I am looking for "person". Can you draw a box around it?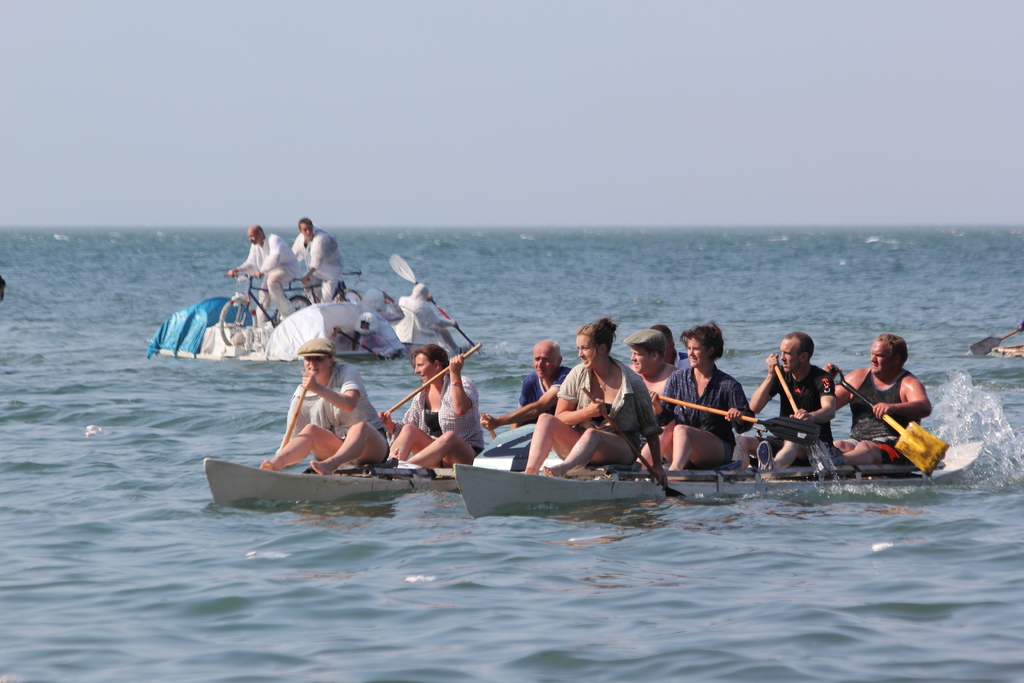
Sure, the bounding box is <bbox>222, 224, 302, 327</bbox>.
